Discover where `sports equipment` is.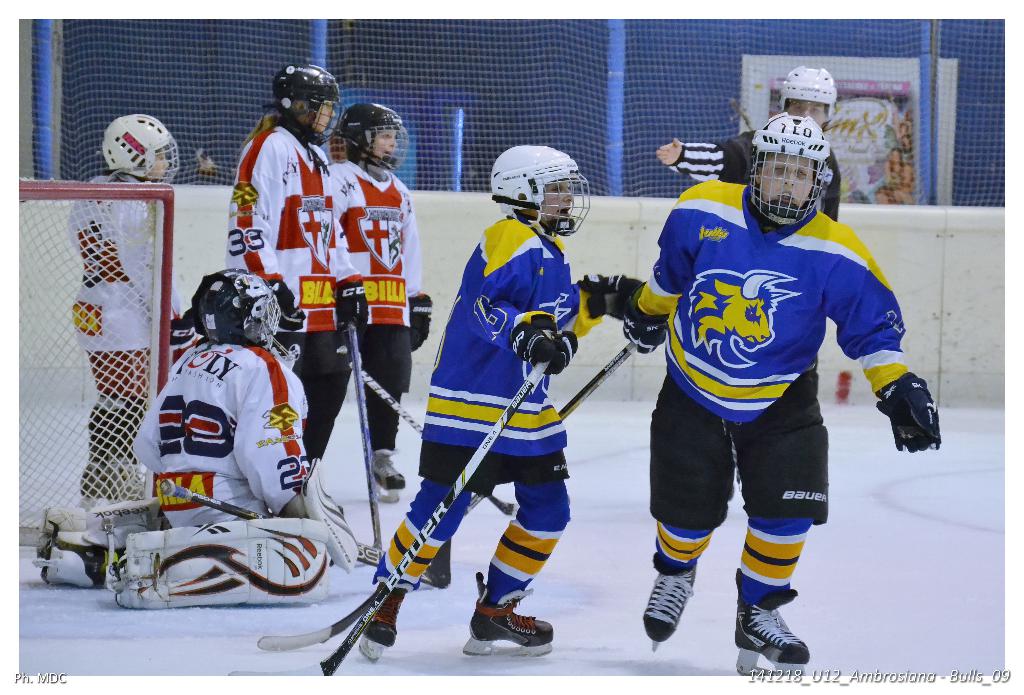
Discovered at bbox=[122, 523, 332, 612].
